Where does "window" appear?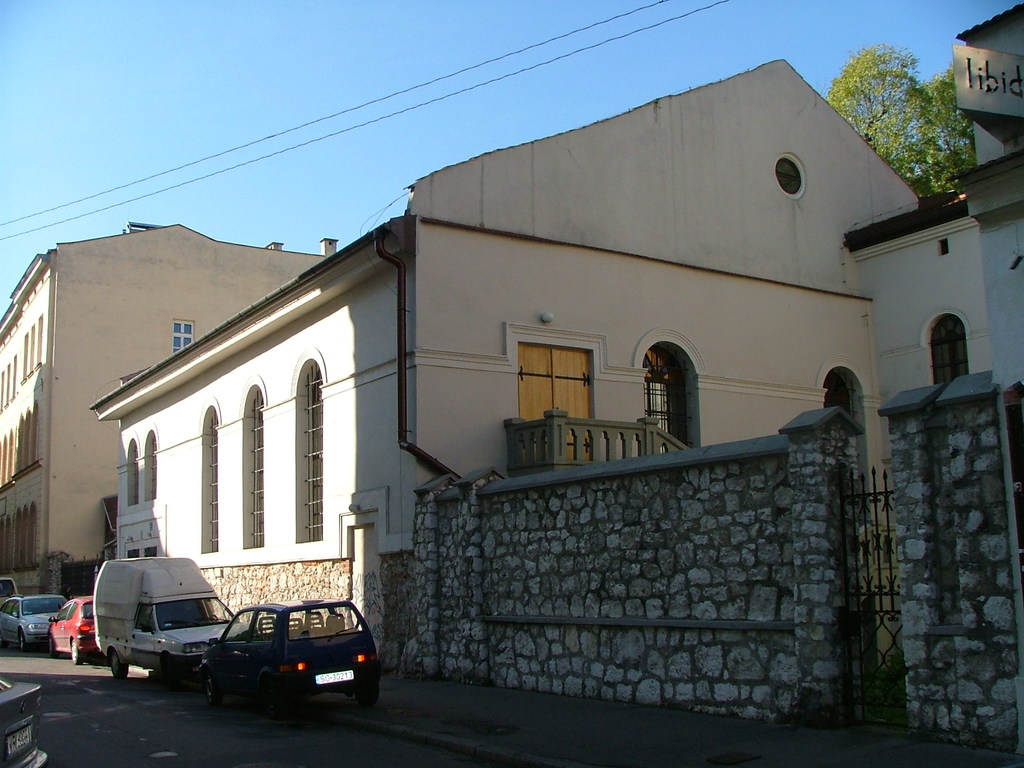
Appears at locate(172, 324, 191, 355).
